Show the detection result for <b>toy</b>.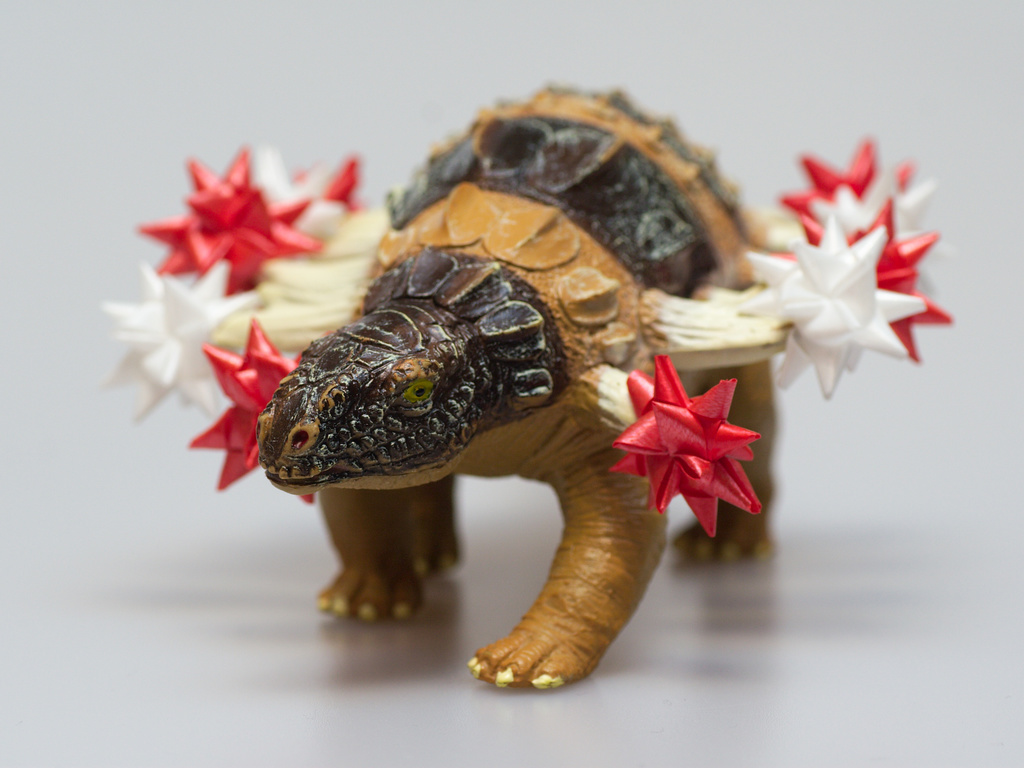
l=230, t=87, r=818, b=730.
